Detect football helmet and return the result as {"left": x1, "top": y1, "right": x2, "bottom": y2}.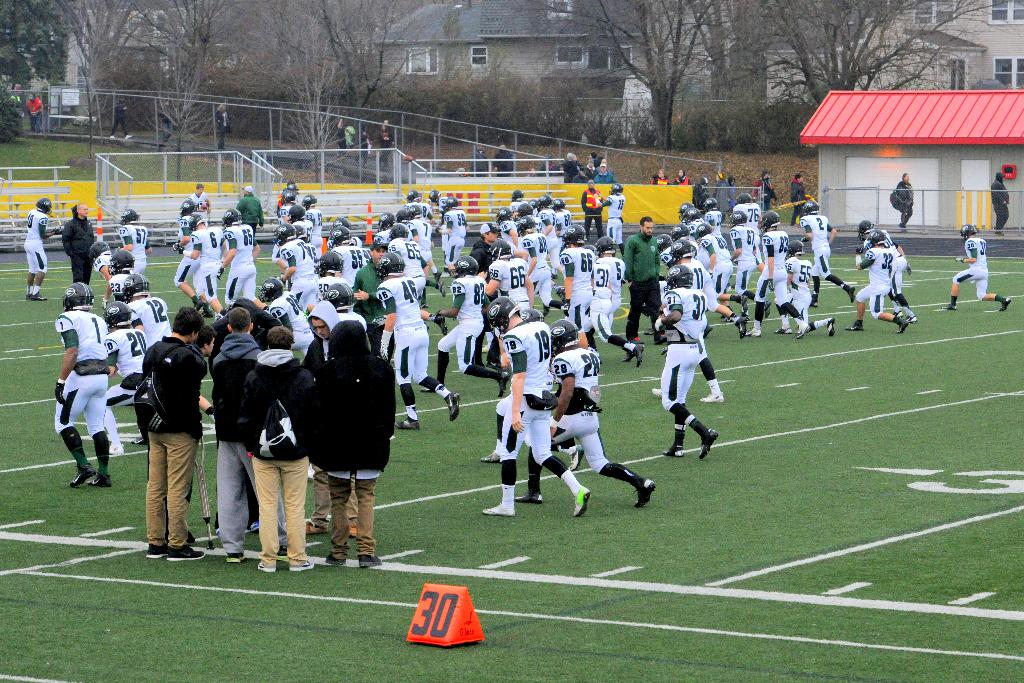
{"left": 547, "top": 320, "right": 580, "bottom": 351}.
